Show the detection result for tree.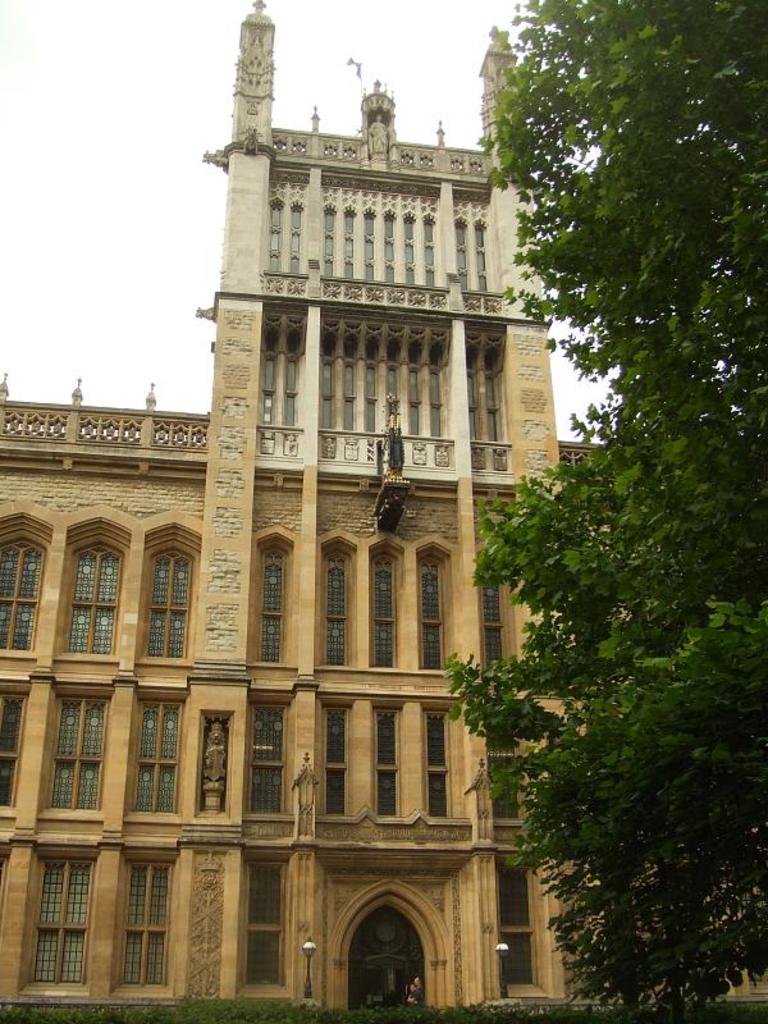
crop(435, 0, 767, 1014).
